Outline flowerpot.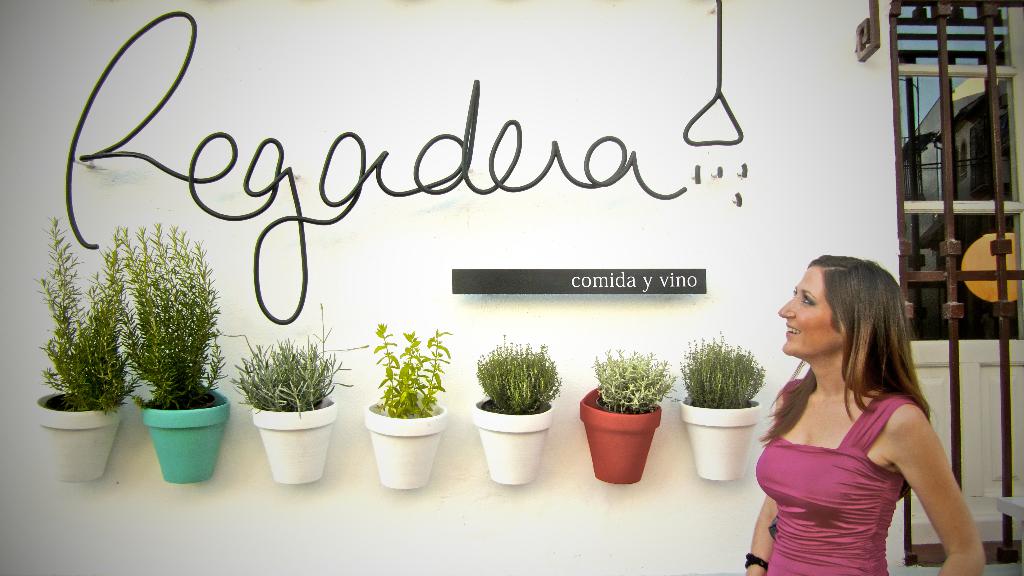
Outline: [x1=475, y1=397, x2=554, y2=486].
